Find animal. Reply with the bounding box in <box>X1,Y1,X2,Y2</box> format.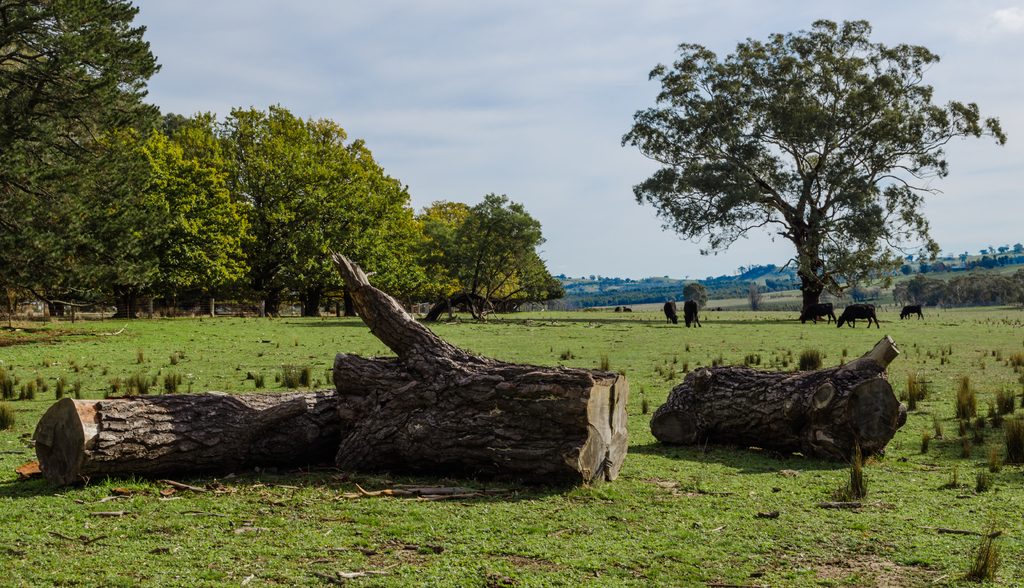
<box>683,295,705,327</box>.
